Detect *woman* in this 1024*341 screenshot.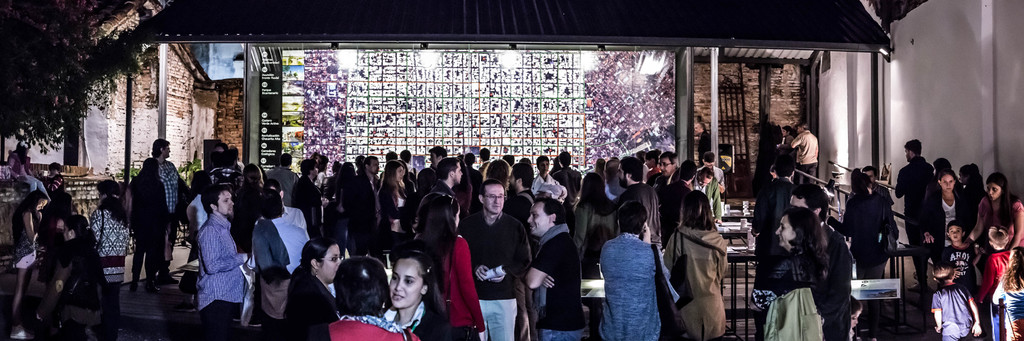
Detection: select_region(390, 248, 452, 340).
